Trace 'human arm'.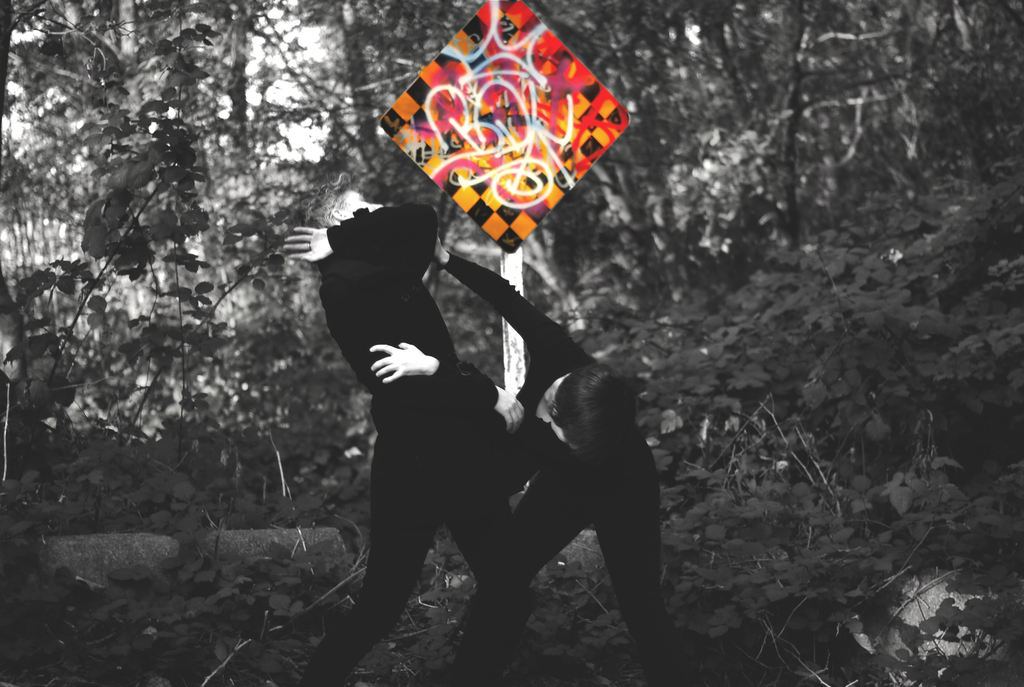
Traced to (359, 334, 500, 397).
